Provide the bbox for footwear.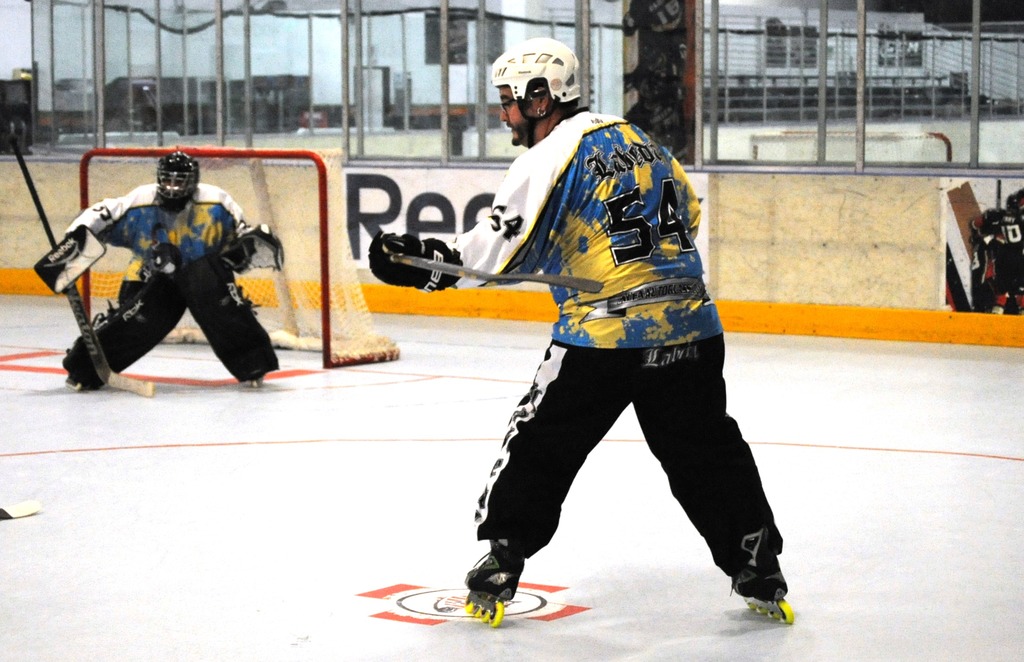
(left=461, top=546, right=527, bottom=630).
